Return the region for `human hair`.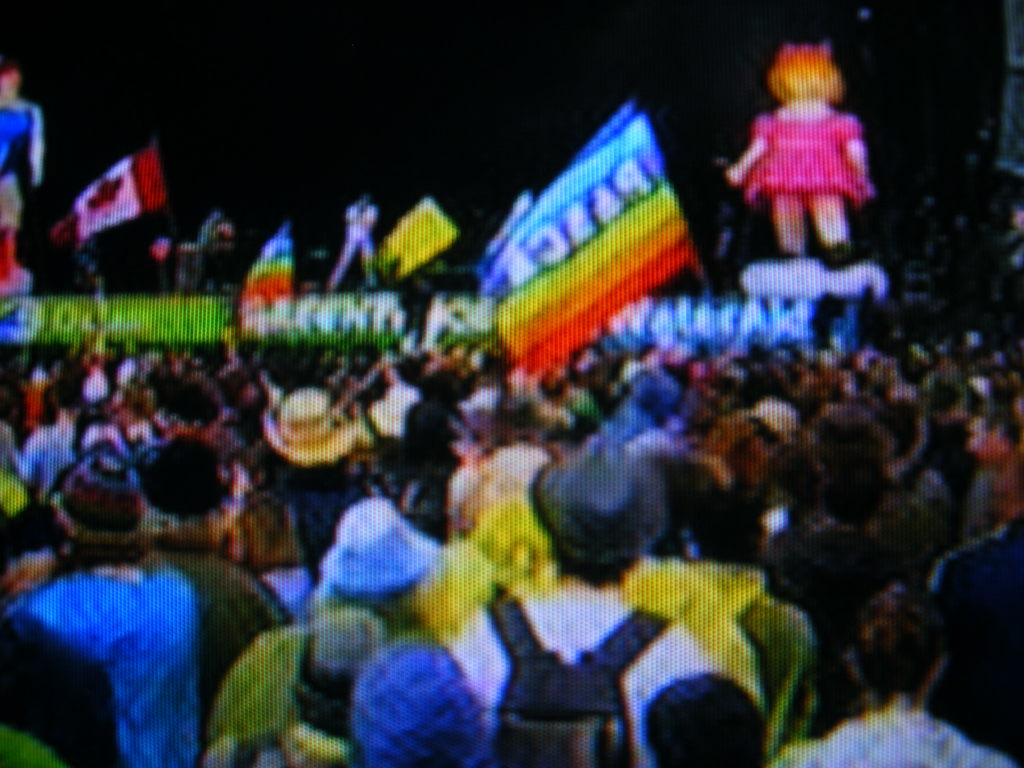
detection(849, 580, 957, 692).
